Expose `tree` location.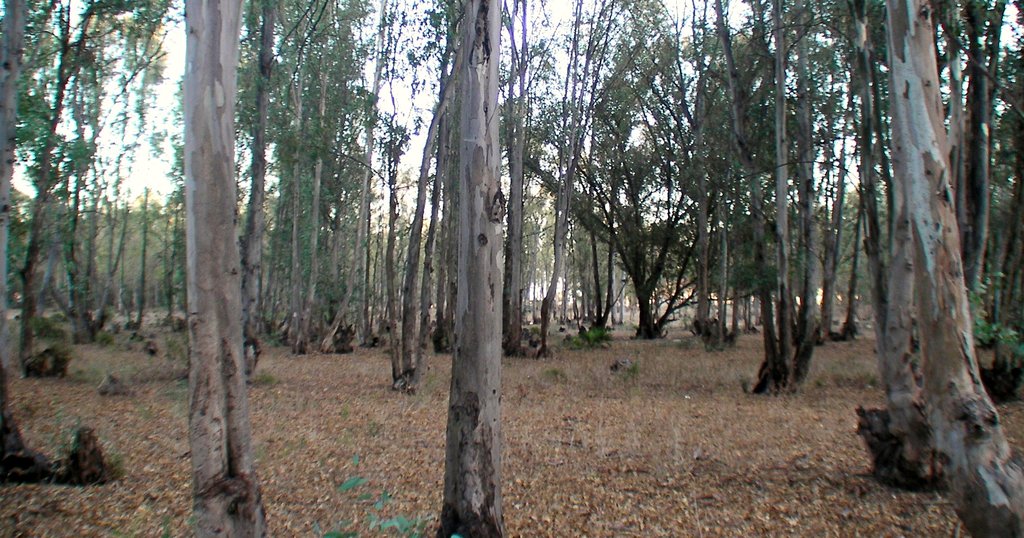
Exposed at crop(429, 0, 508, 537).
